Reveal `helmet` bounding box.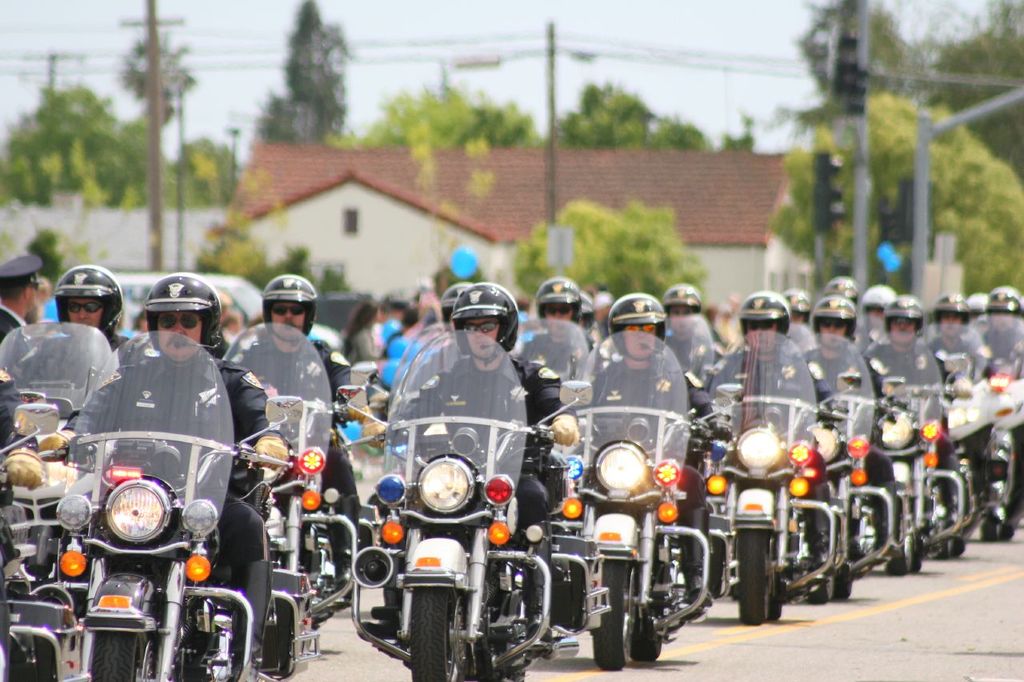
Revealed: (938,289,977,353).
